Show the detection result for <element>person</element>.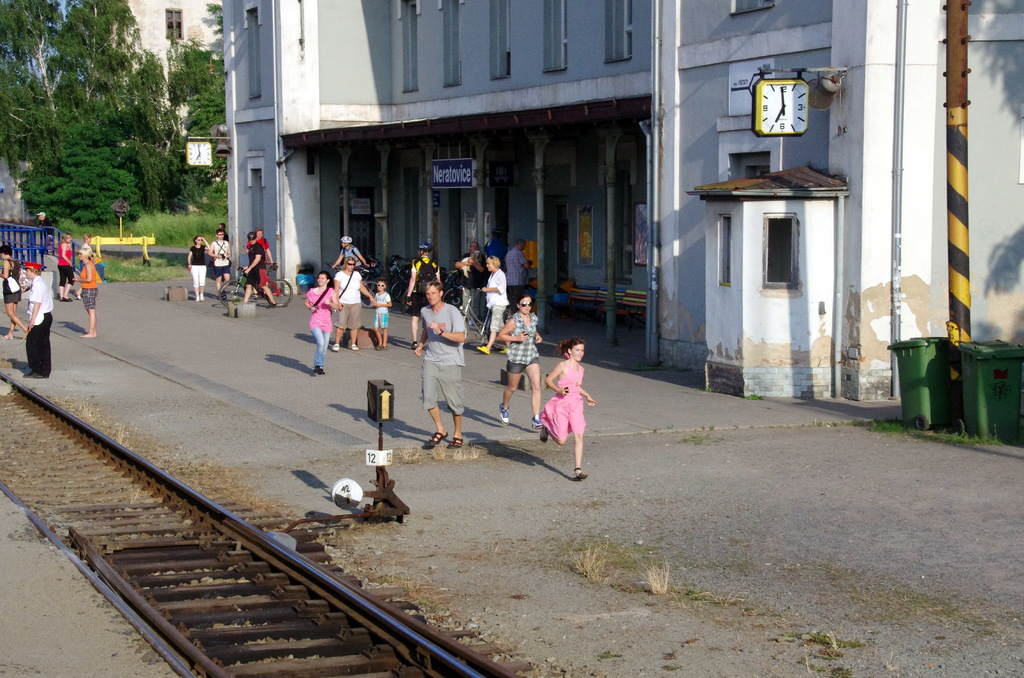
[left=0, top=244, right=29, bottom=340].
